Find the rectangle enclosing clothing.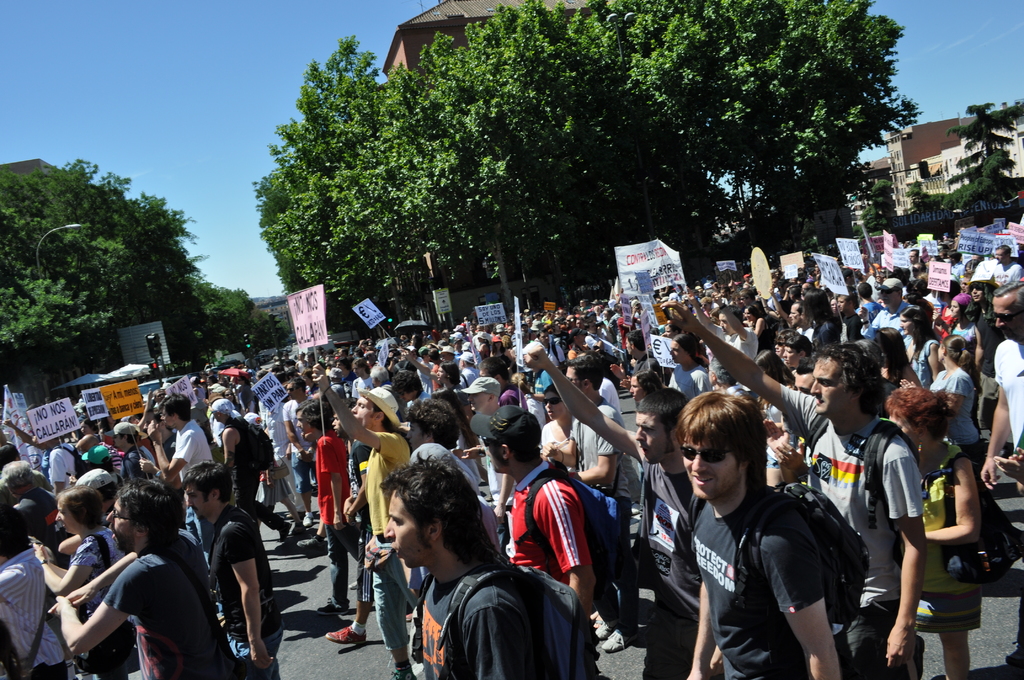
[312,433,364,608].
